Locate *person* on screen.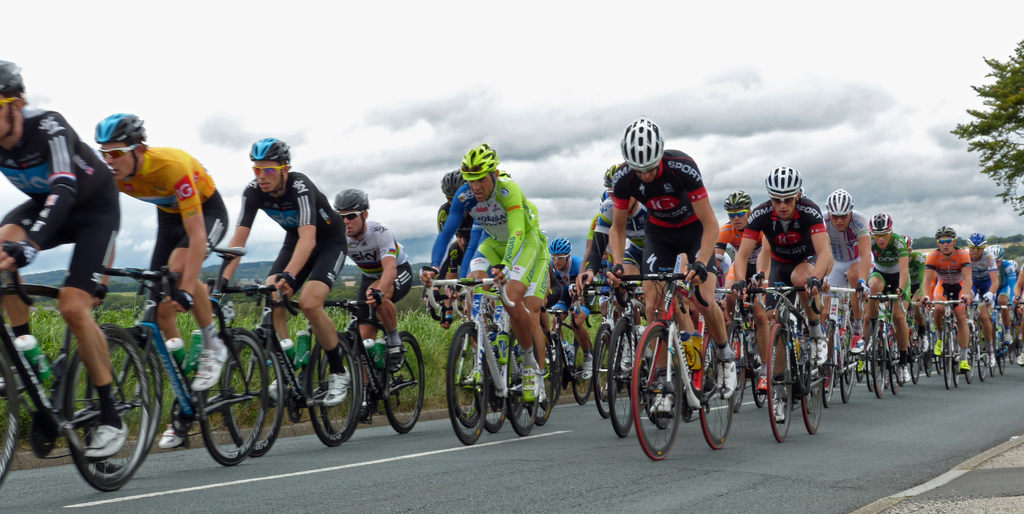
On screen at (x1=86, y1=112, x2=244, y2=451).
